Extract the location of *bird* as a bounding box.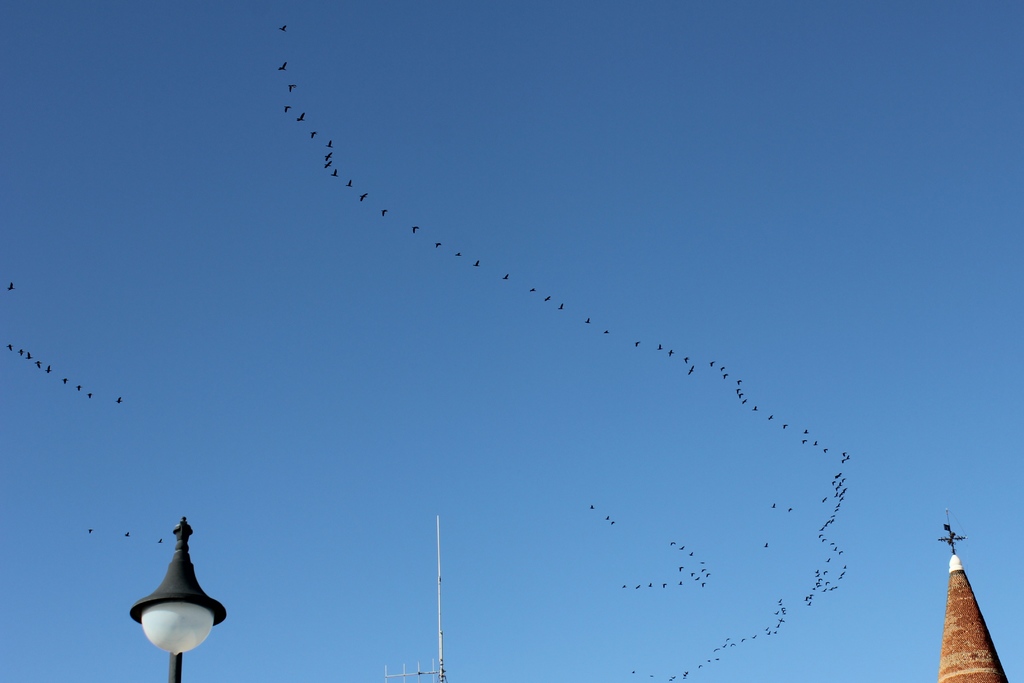
{"x1": 559, "y1": 298, "x2": 572, "y2": 315}.
